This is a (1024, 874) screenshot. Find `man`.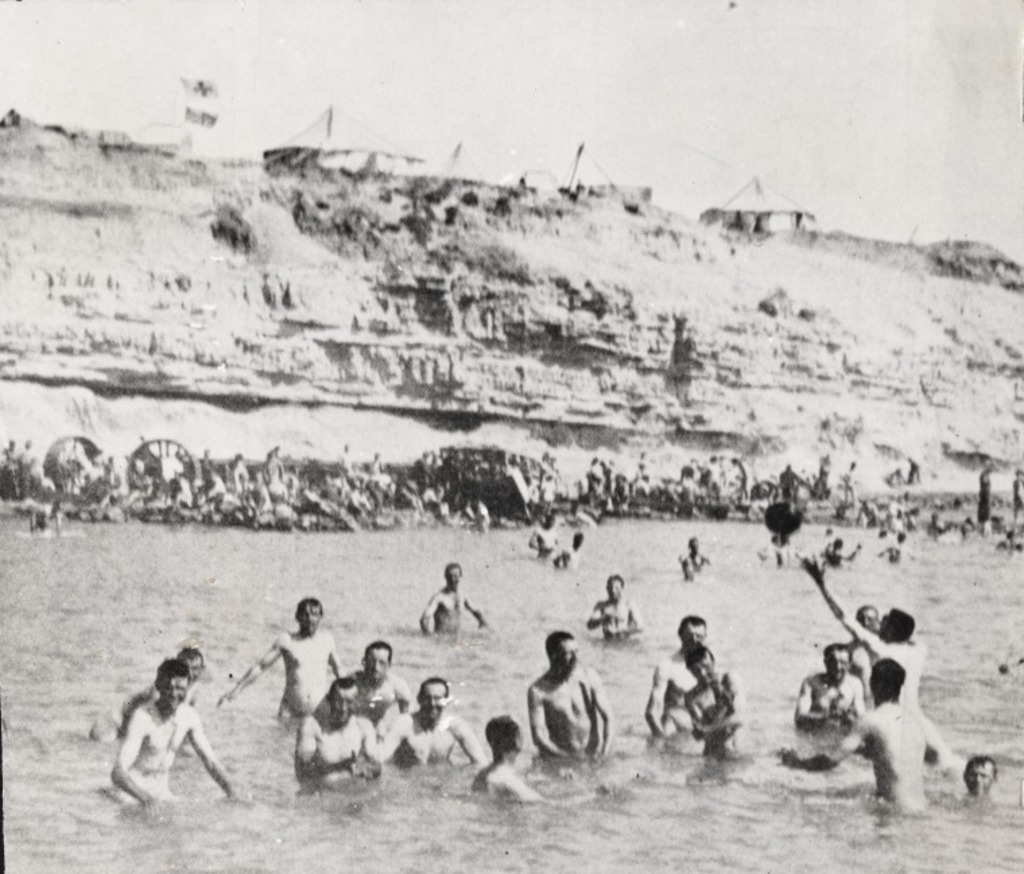
Bounding box: crop(791, 644, 865, 735).
